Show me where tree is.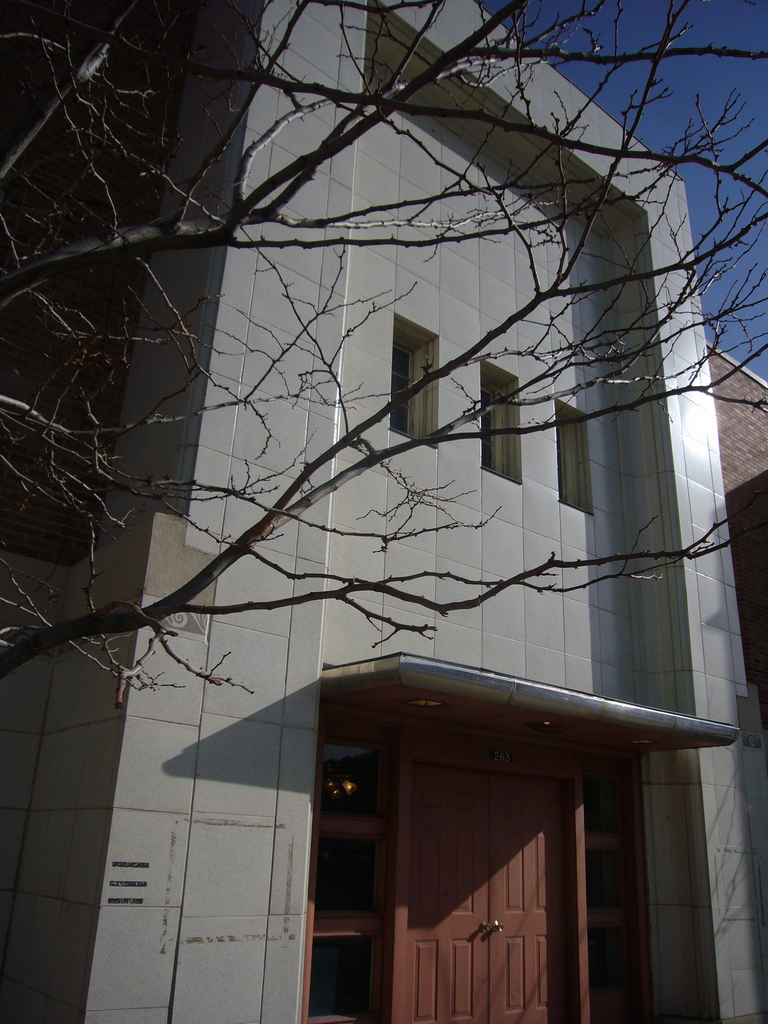
tree is at locate(0, 0, 767, 709).
